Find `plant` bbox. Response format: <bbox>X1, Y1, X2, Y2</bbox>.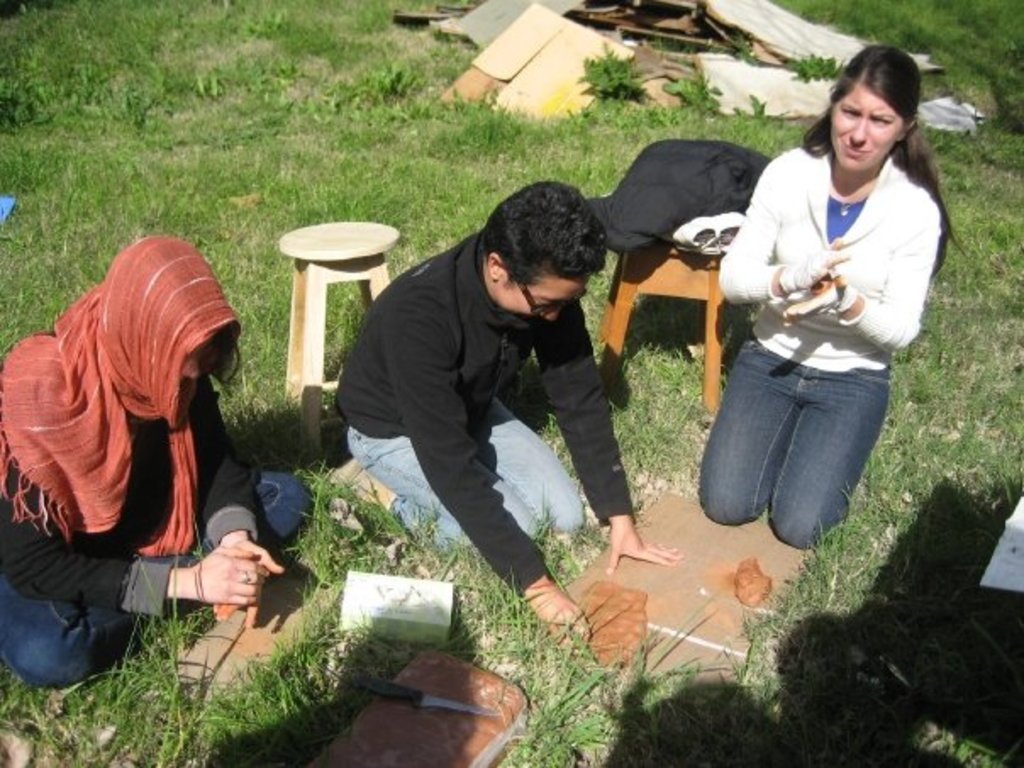
<bbox>348, 487, 419, 543</bbox>.
